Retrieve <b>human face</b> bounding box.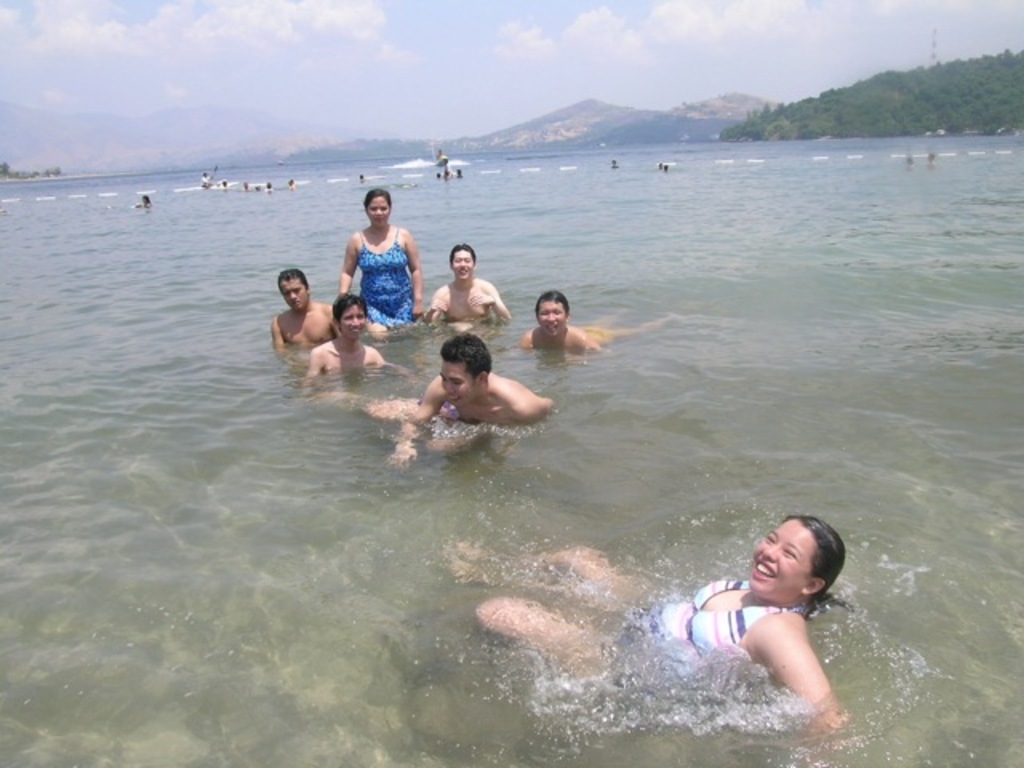
Bounding box: (left=536, top=298, right=568, bottom=333).
